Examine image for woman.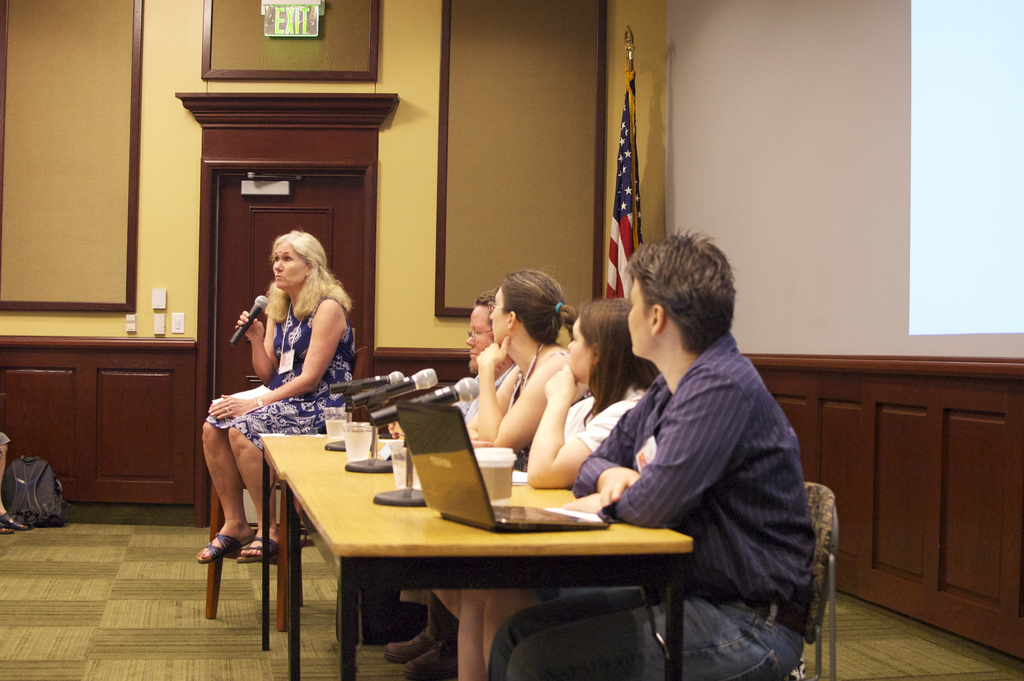
Examination result: bbox=(452, 297, 661, 680).
